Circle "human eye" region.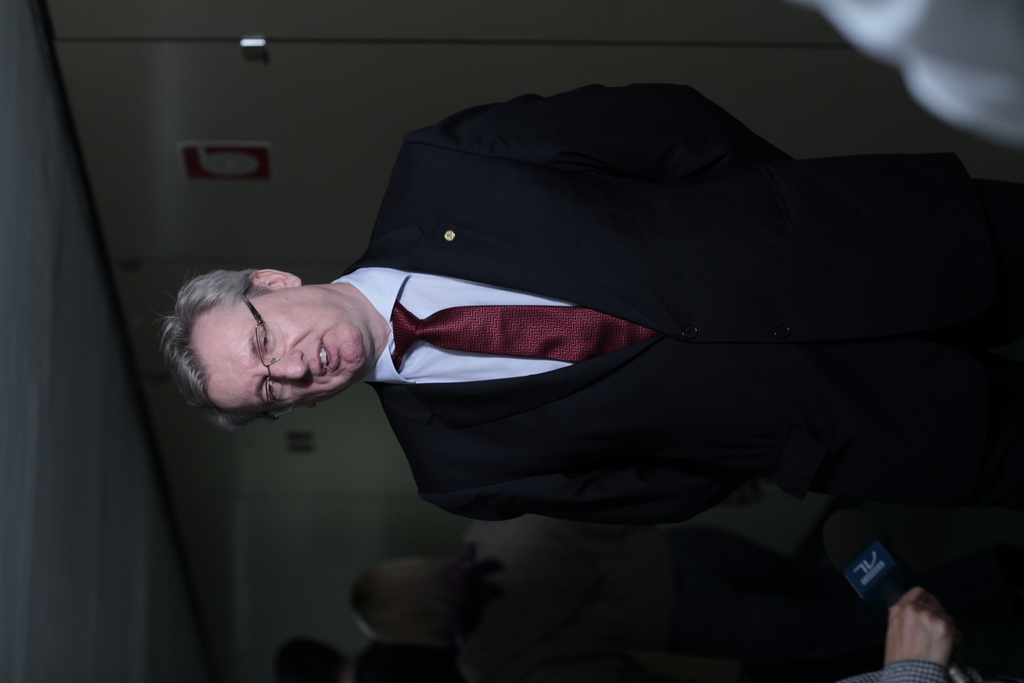
Region: box=[260, 331, 273, 359].
